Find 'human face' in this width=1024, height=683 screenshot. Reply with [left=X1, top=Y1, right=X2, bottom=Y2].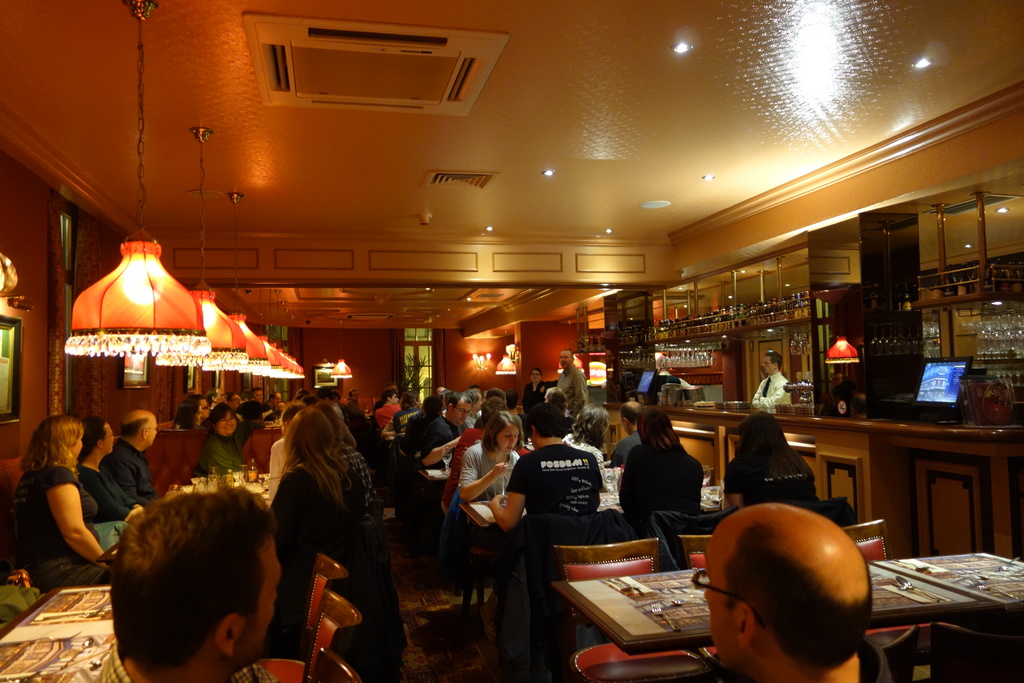
[left=562, top=353, right=568, bottom=366].
